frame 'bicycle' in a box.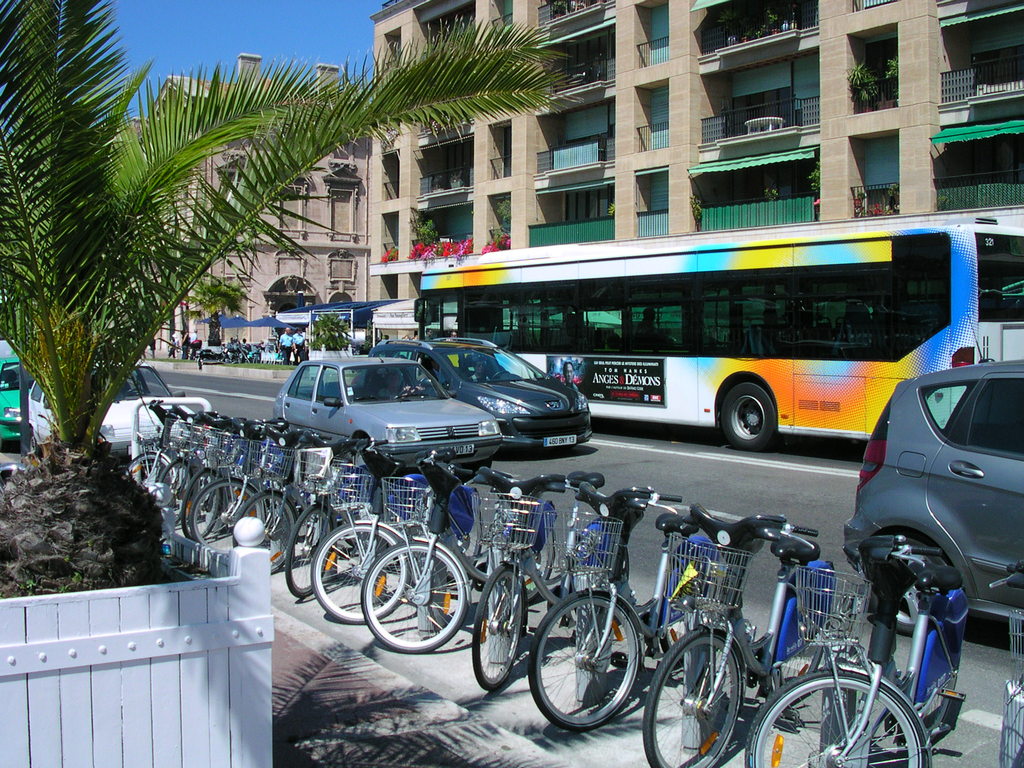
[185, 424, 303, 573].
